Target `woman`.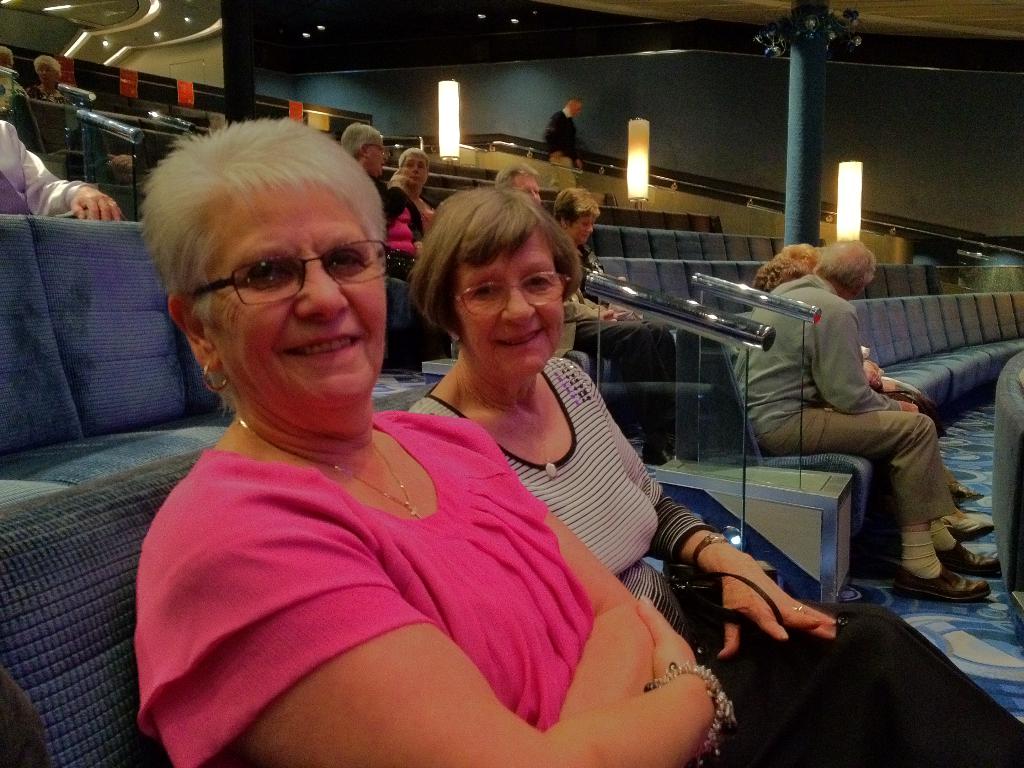
Target region: [x1=28, y1=49, x2=75, y2=108].
